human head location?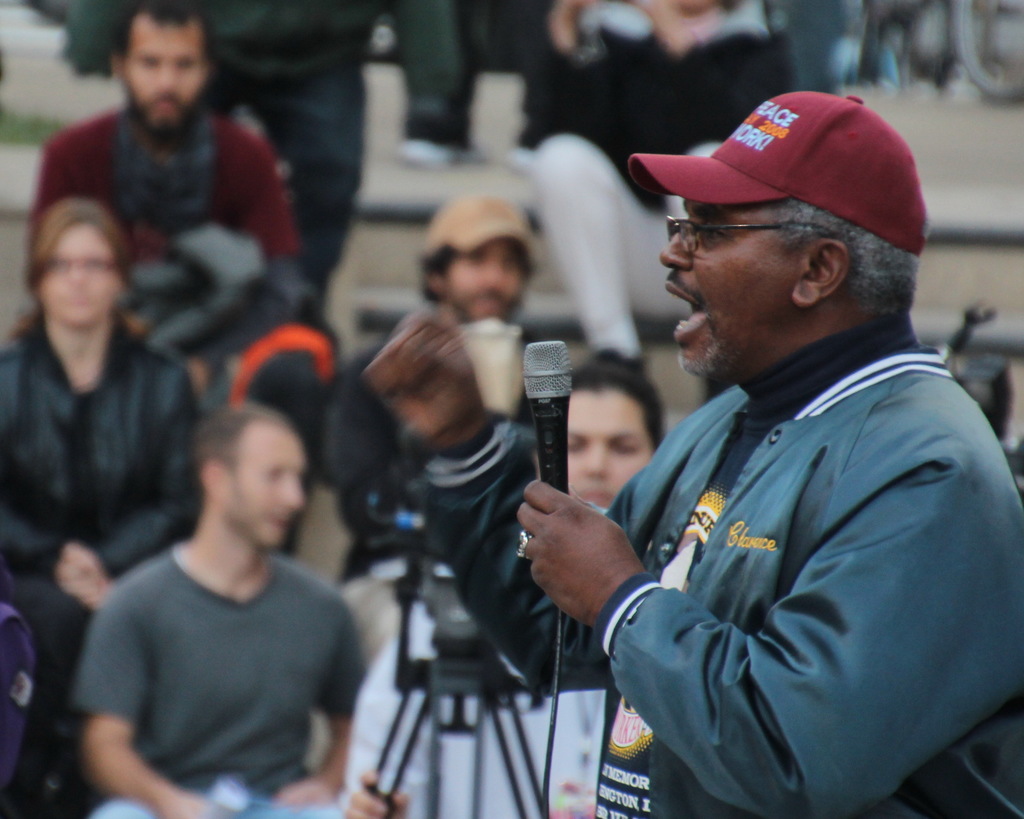
crop(420, 193, 539, 324)
